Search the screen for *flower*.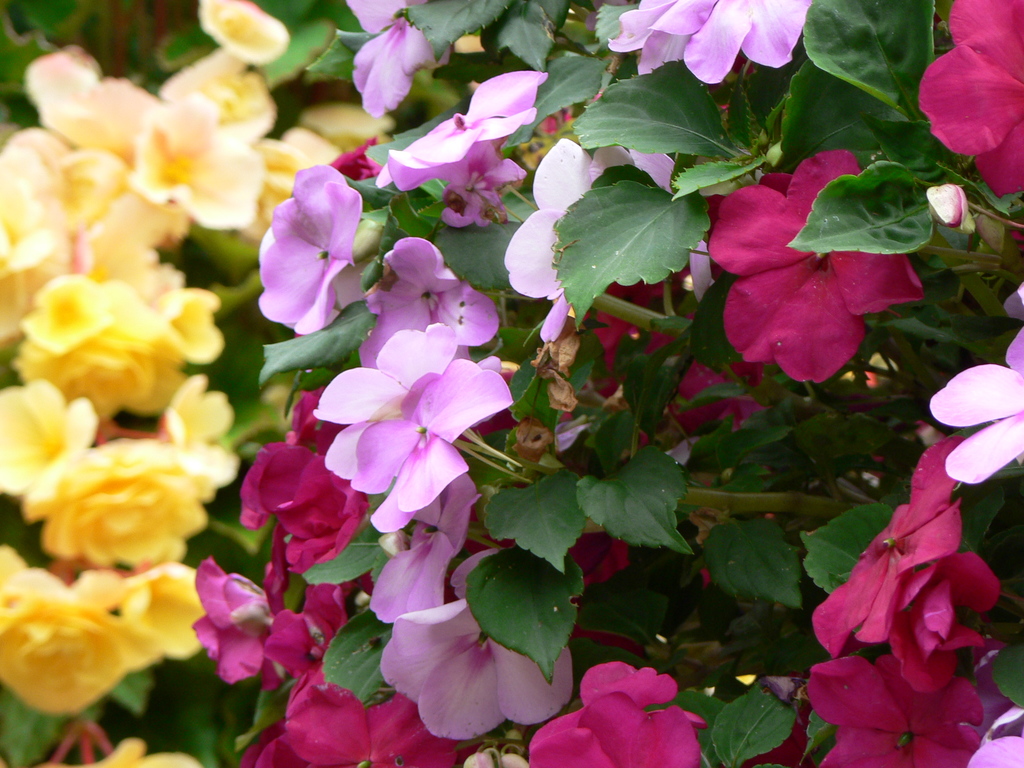
Found at (left=918, top=0, right=1023, bottom=199).
